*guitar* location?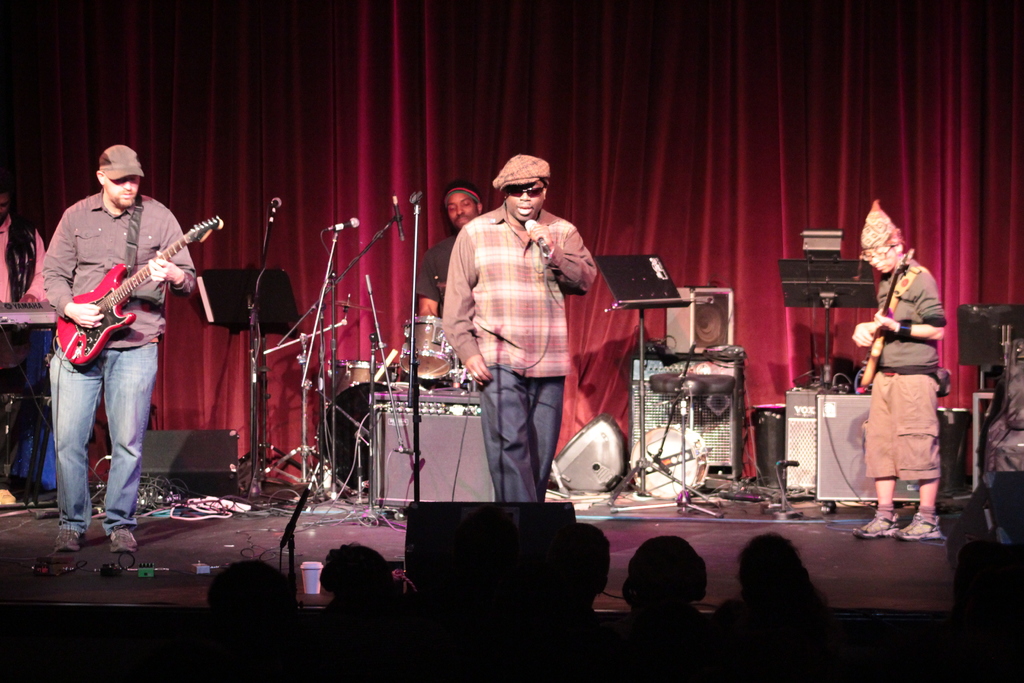
<box>858,244,913,386</box>
